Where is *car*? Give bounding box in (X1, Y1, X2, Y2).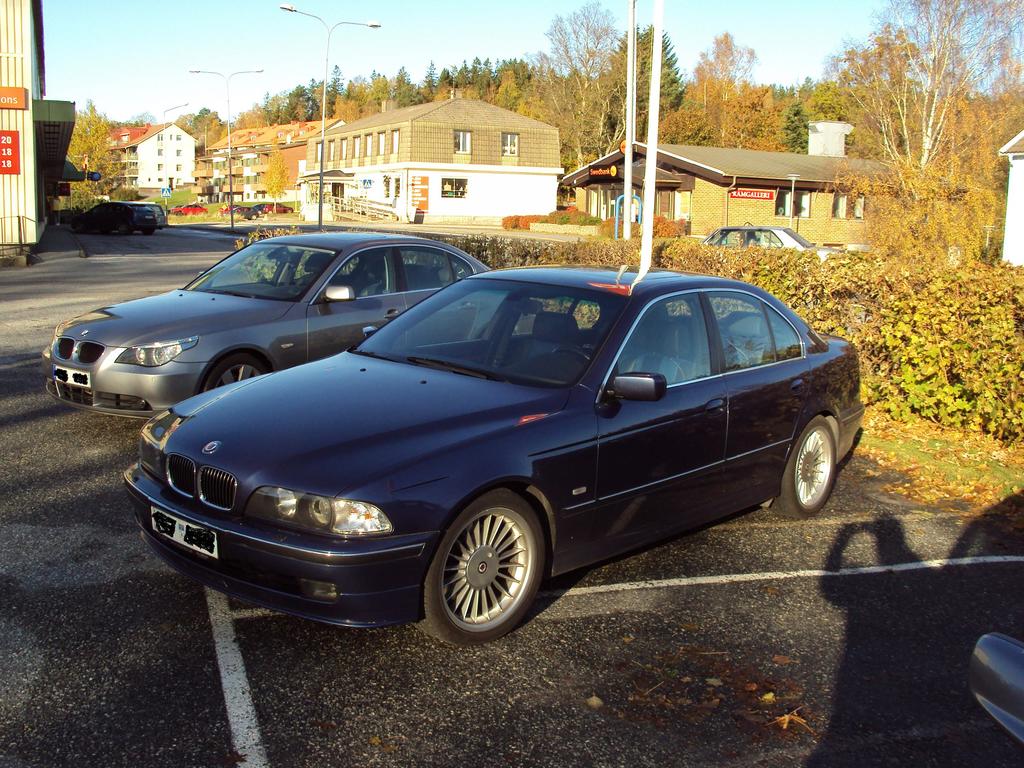
(695, 221, 842, 260).
